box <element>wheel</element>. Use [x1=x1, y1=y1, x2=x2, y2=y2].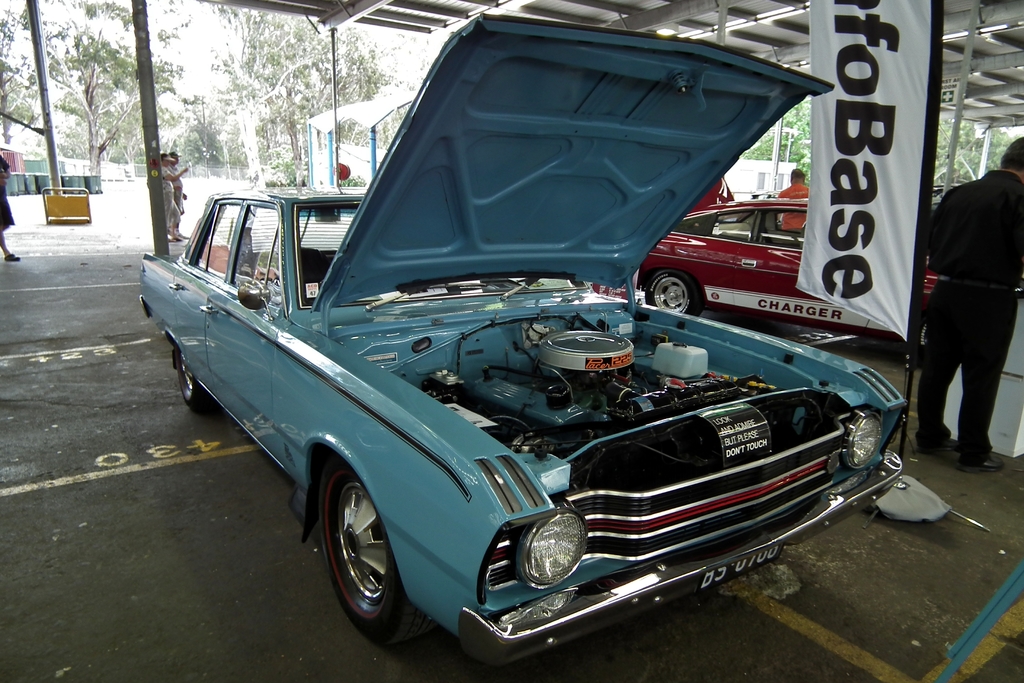
[x1=918, y1=316, x2=929, y2=359].
